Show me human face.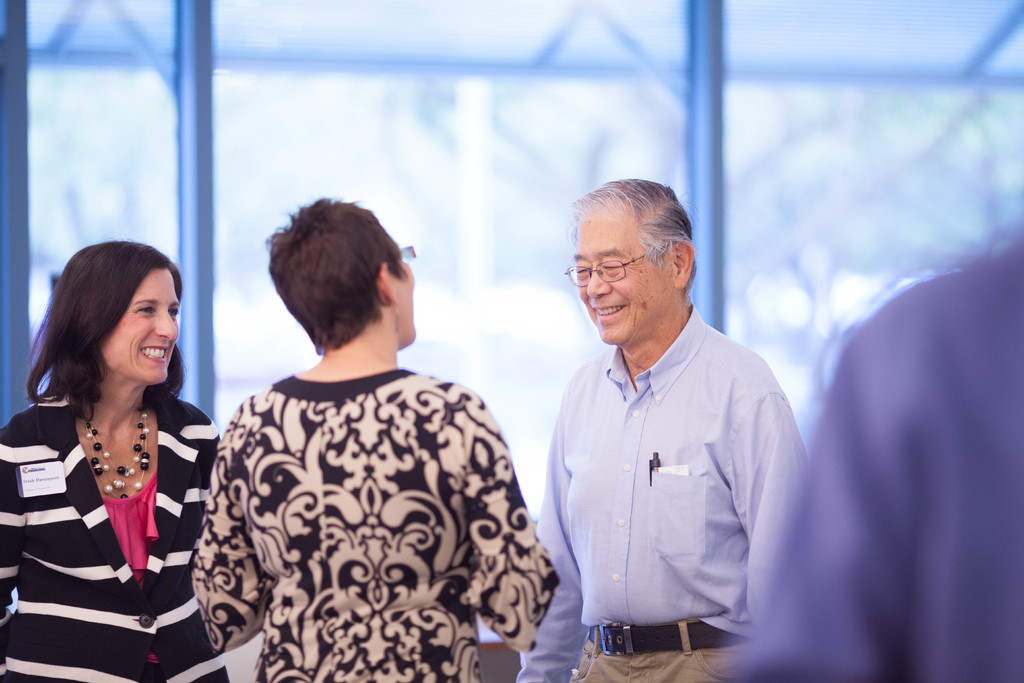
human face is here: {"x1": 394, "y1": 258, "x2": 415, "y2": 342}.
